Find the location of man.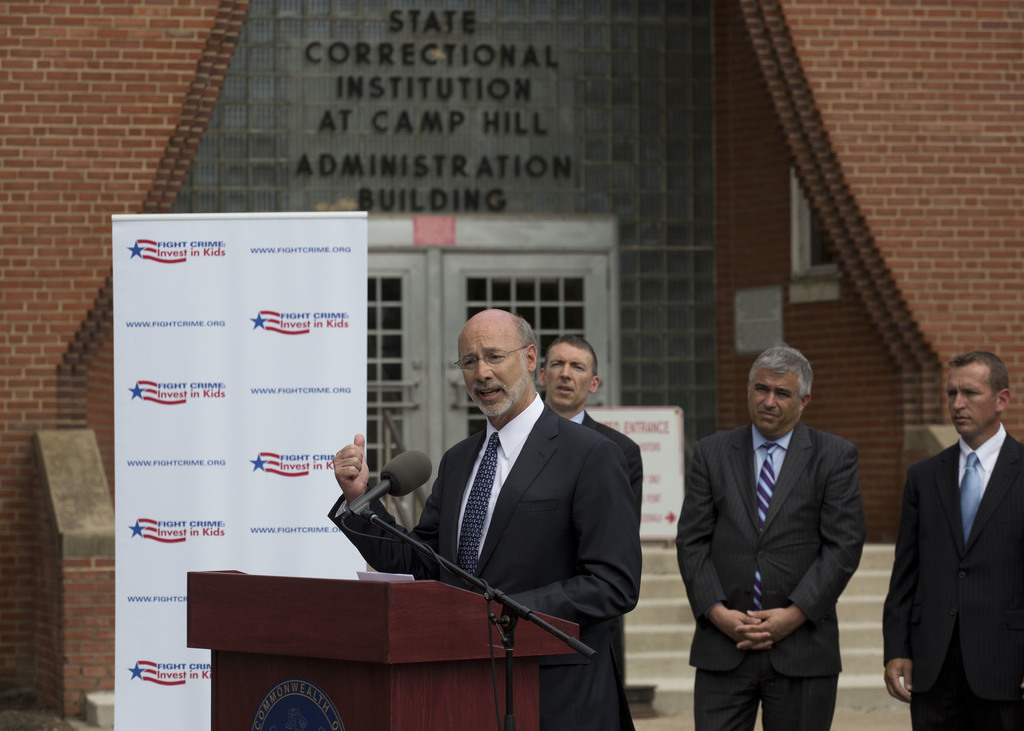
Location: region(680, 328, 889, 730).
